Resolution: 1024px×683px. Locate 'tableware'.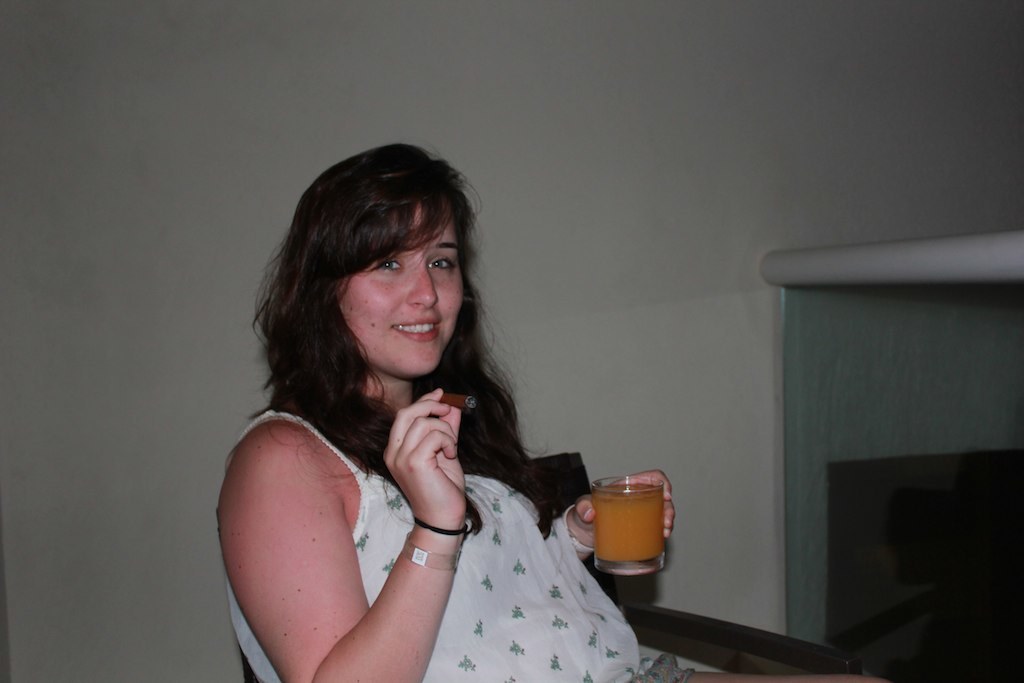
<region>582, 485, 675, 583</region>.
